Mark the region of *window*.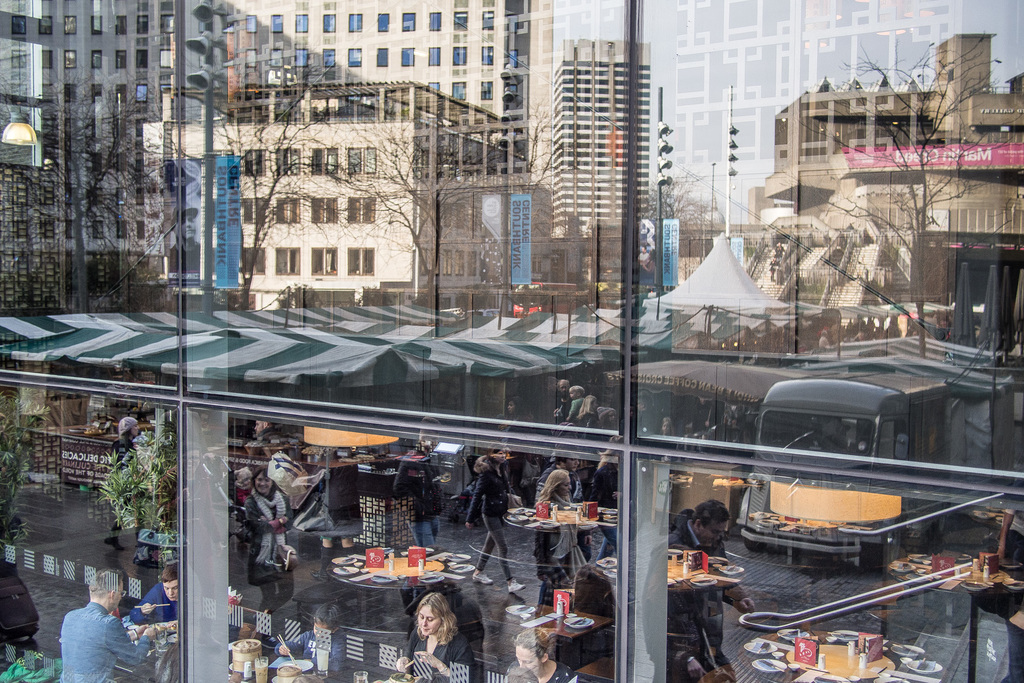
Region: [348,6,363,31].
